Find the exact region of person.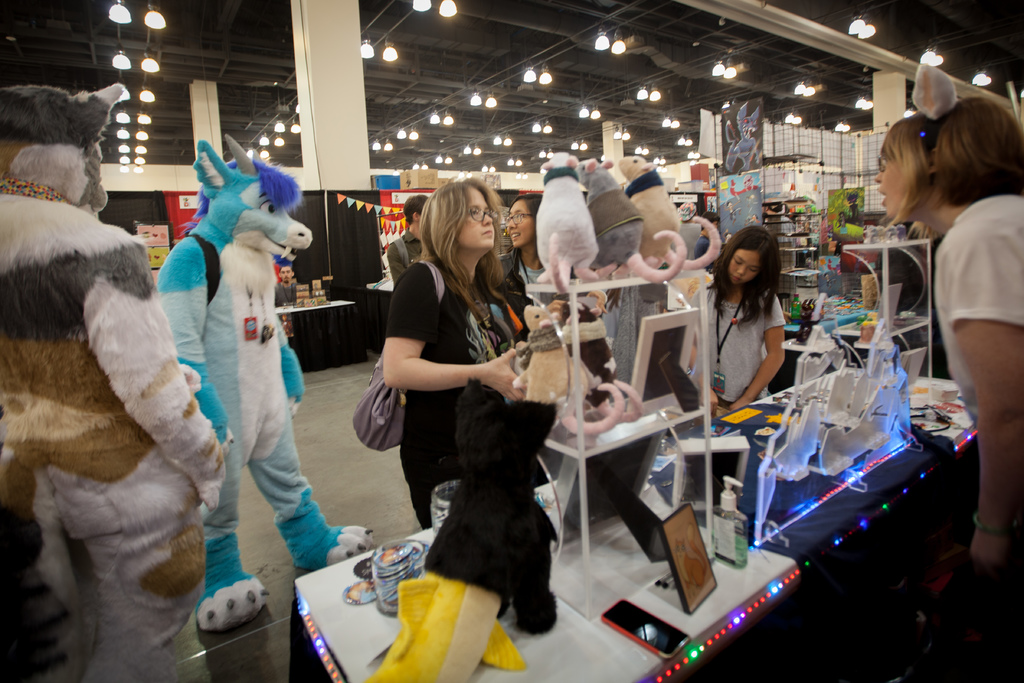
Exact region: bbox(383, 192, 431, 295).
